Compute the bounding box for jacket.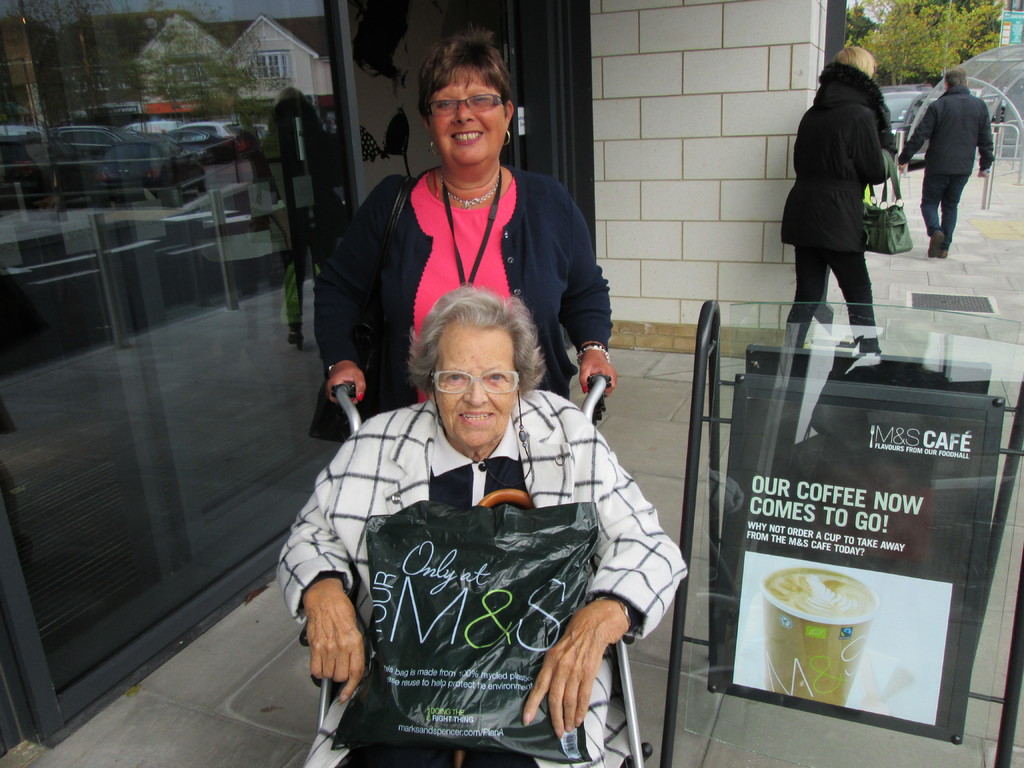
rect(899, 86, 995, 181).
